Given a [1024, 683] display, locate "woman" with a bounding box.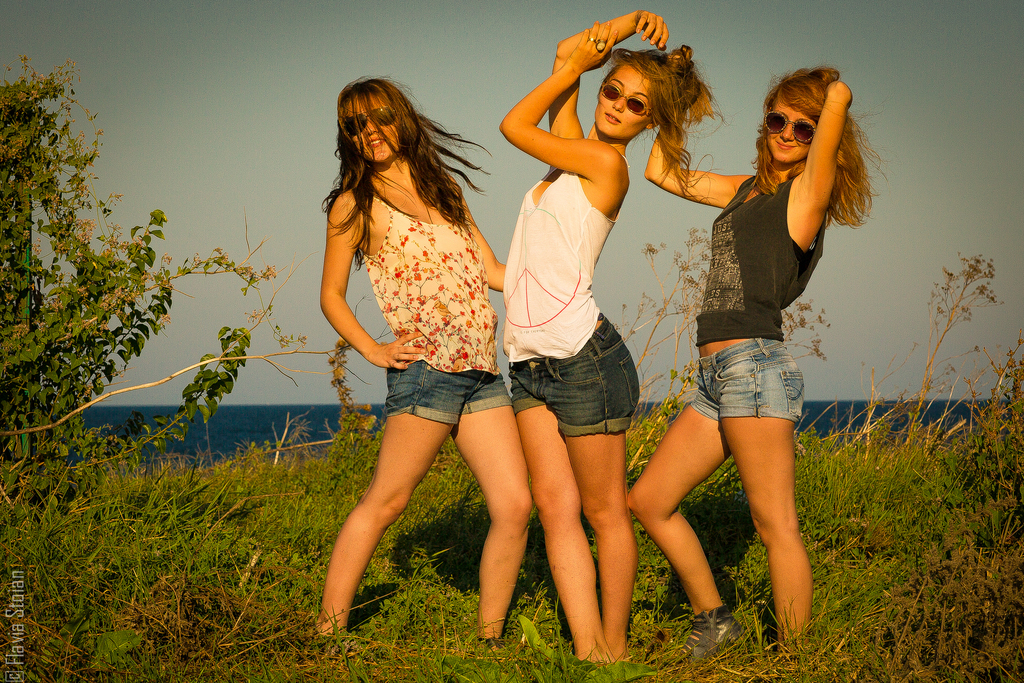
Located: bbox=[314, 80, 536, 641].
